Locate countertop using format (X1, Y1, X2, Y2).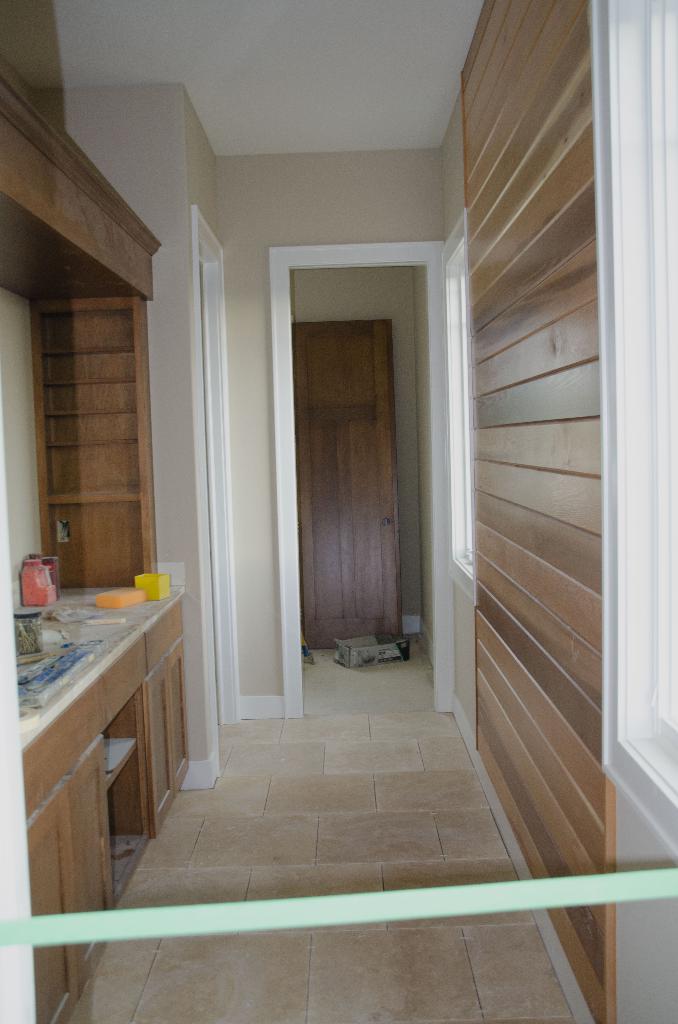
(19, 582, 188, 760).
